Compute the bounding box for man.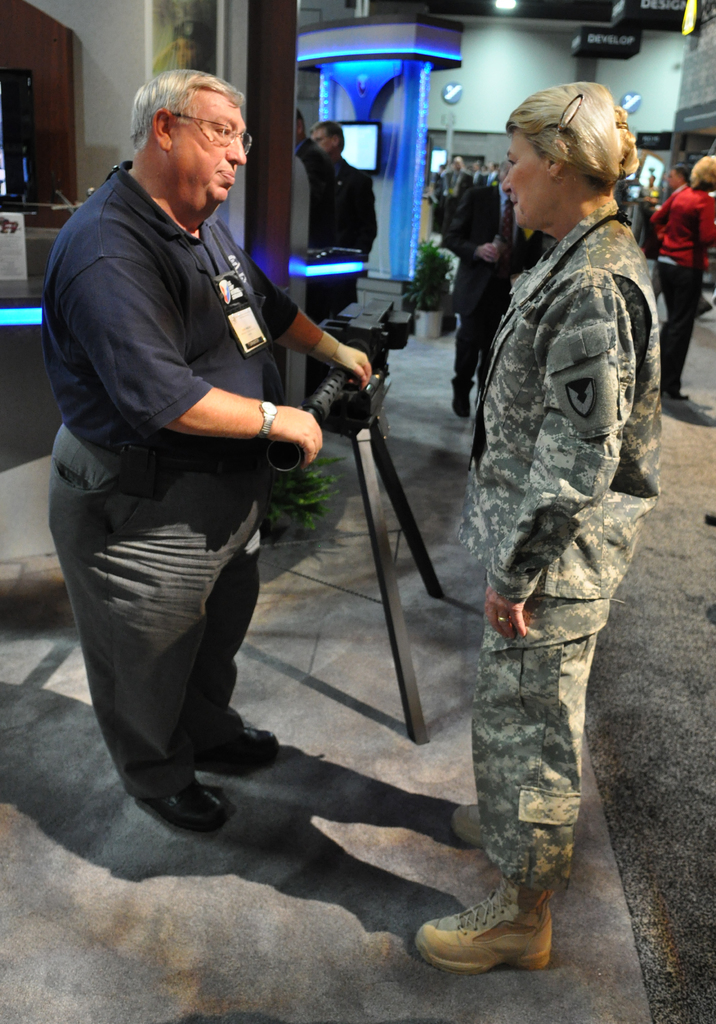
pyautogui.locateOnScreen(639, 175, 662, 202).
